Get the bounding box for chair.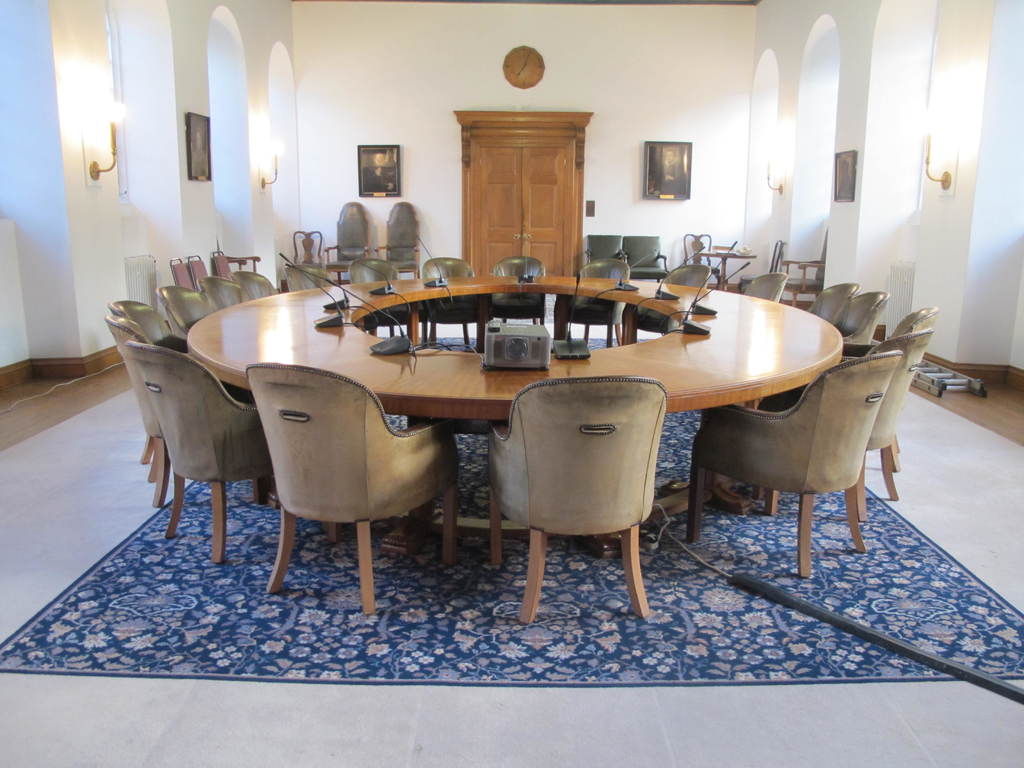
<box>188,252,212,287</box>.
